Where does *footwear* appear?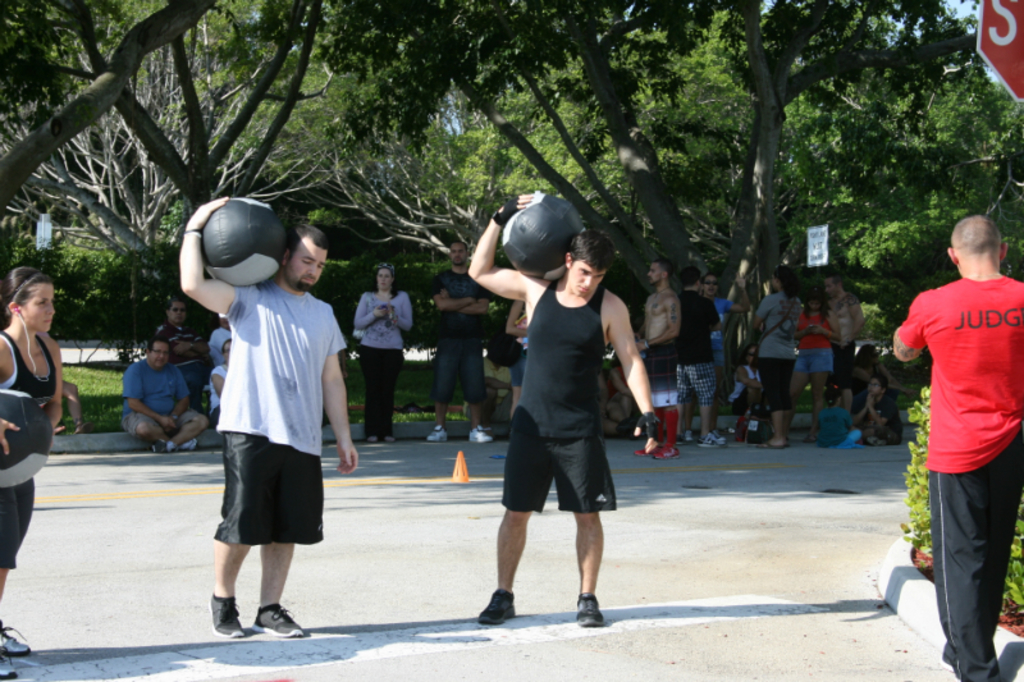
Appears at (468, 424, 489, 443).
